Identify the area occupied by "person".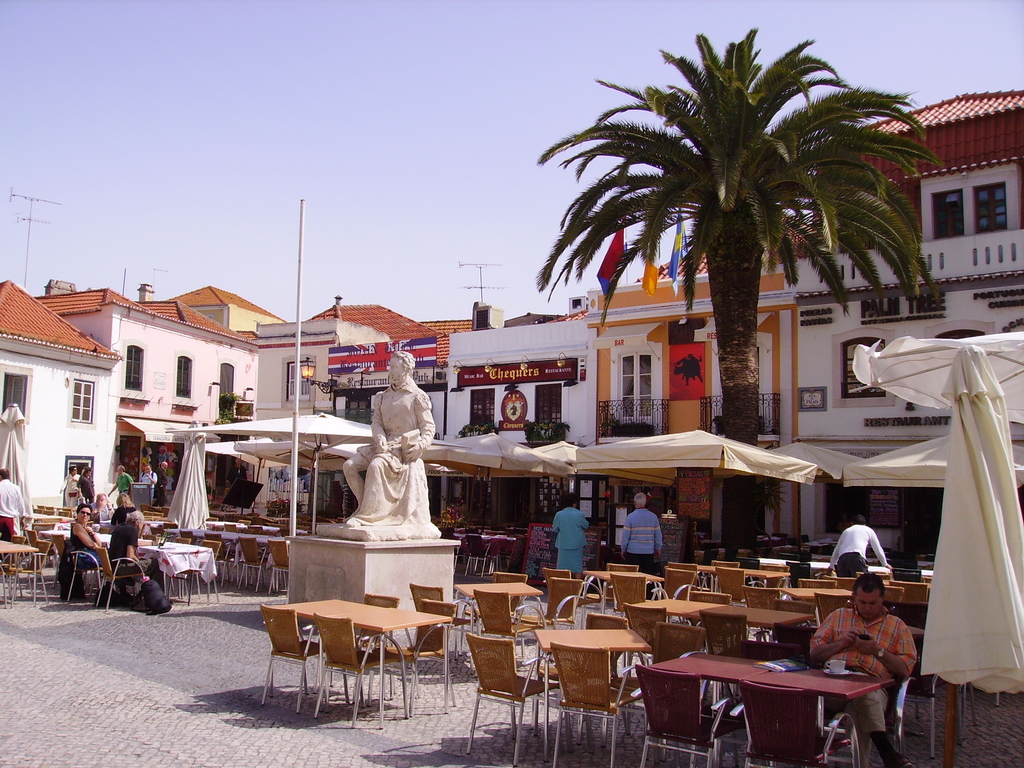
Area: [73, 504, 105, 584].
